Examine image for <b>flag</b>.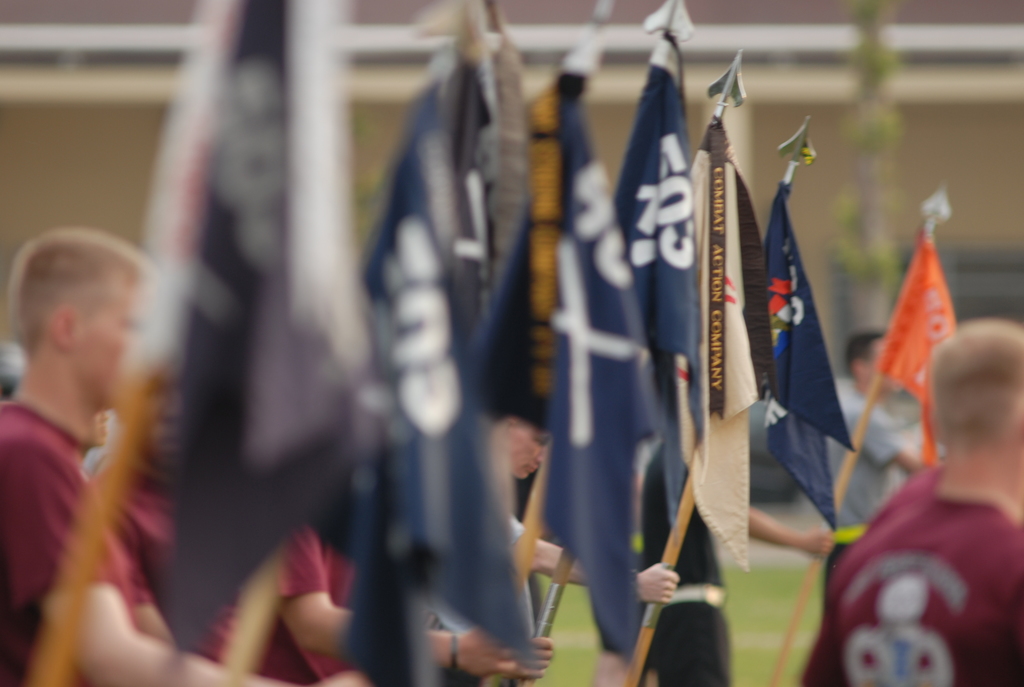
Examination result: <region>758, 178, 868, 551</region>.
